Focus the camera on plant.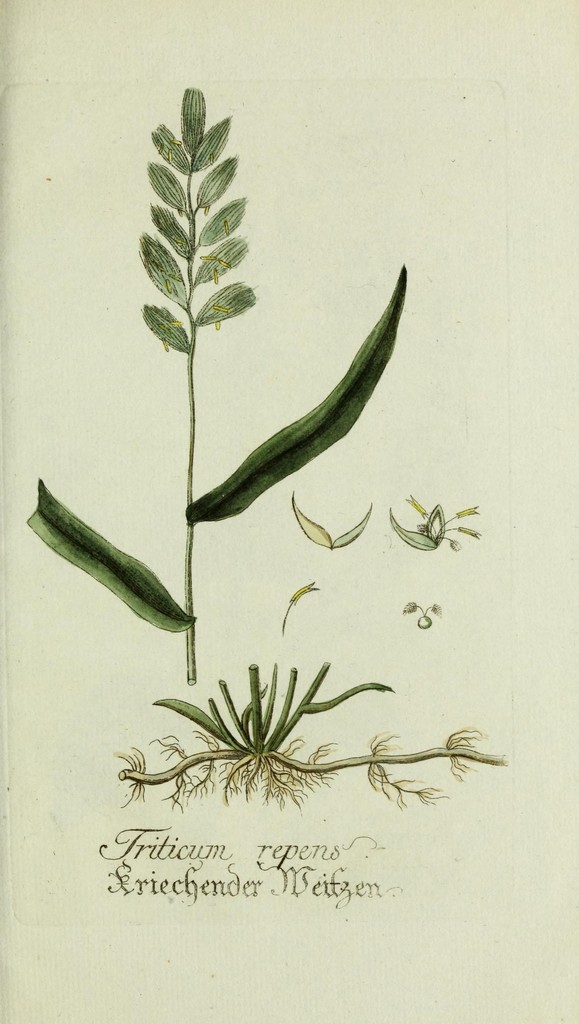
Focus region: Rect(3, 73, 423, 691).
